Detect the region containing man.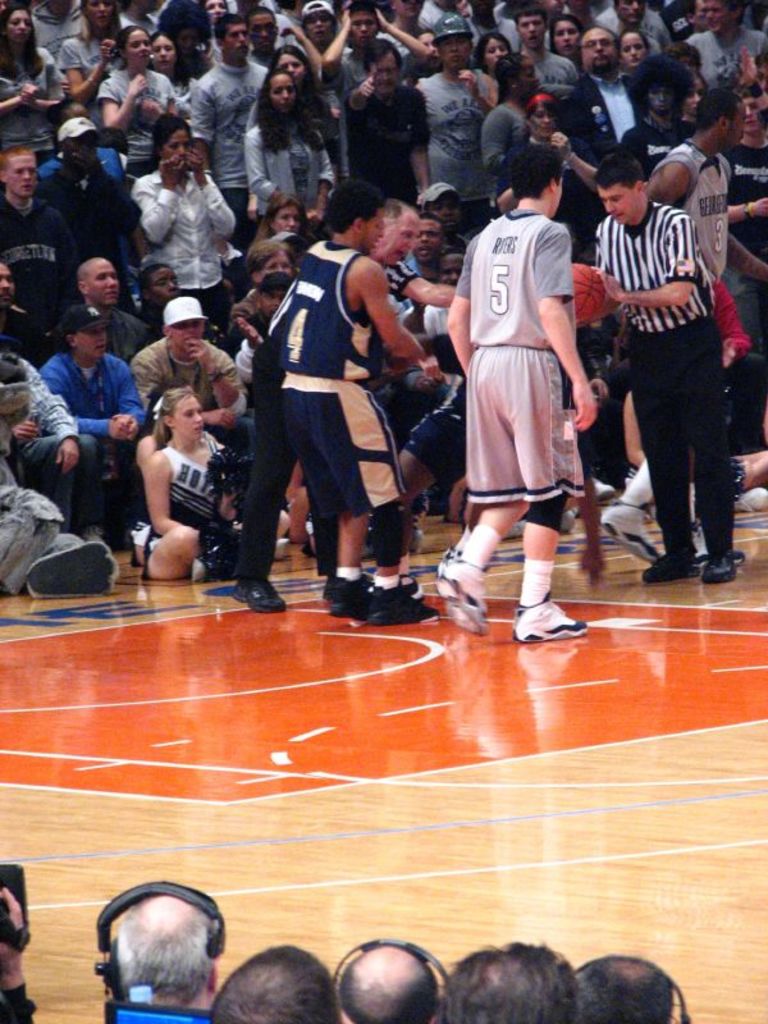
pyautogui.locateOnScreen(101, 884, 215, 1004).
